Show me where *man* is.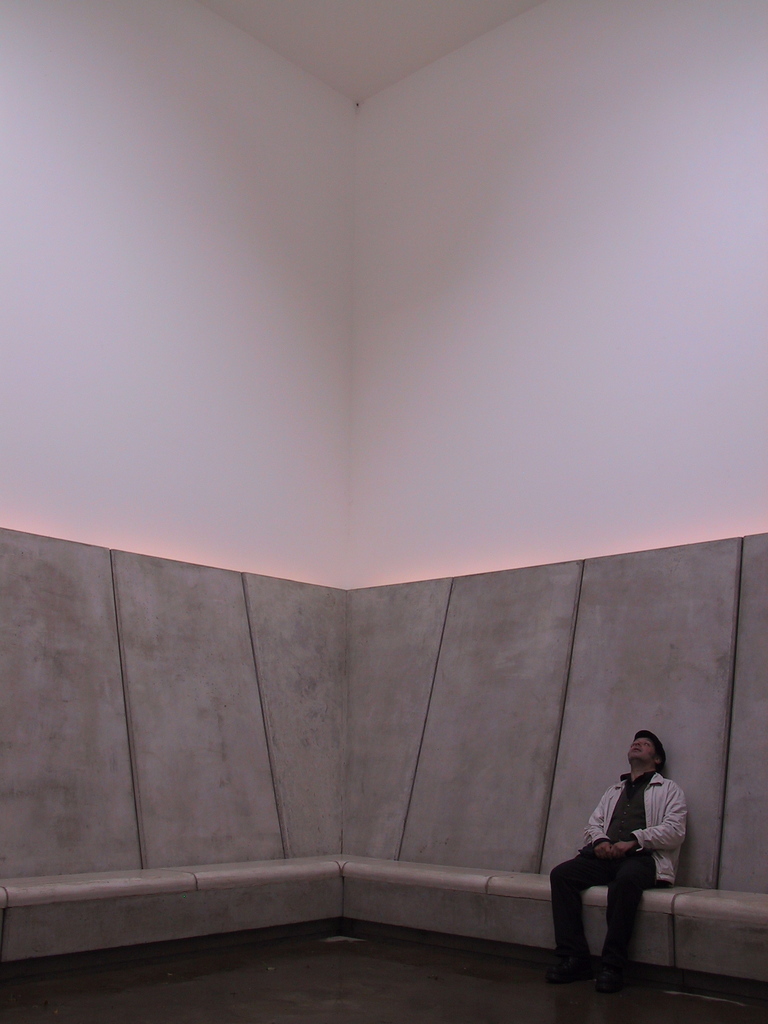
*man* is at bbox=(554, 728, 692, 991).
